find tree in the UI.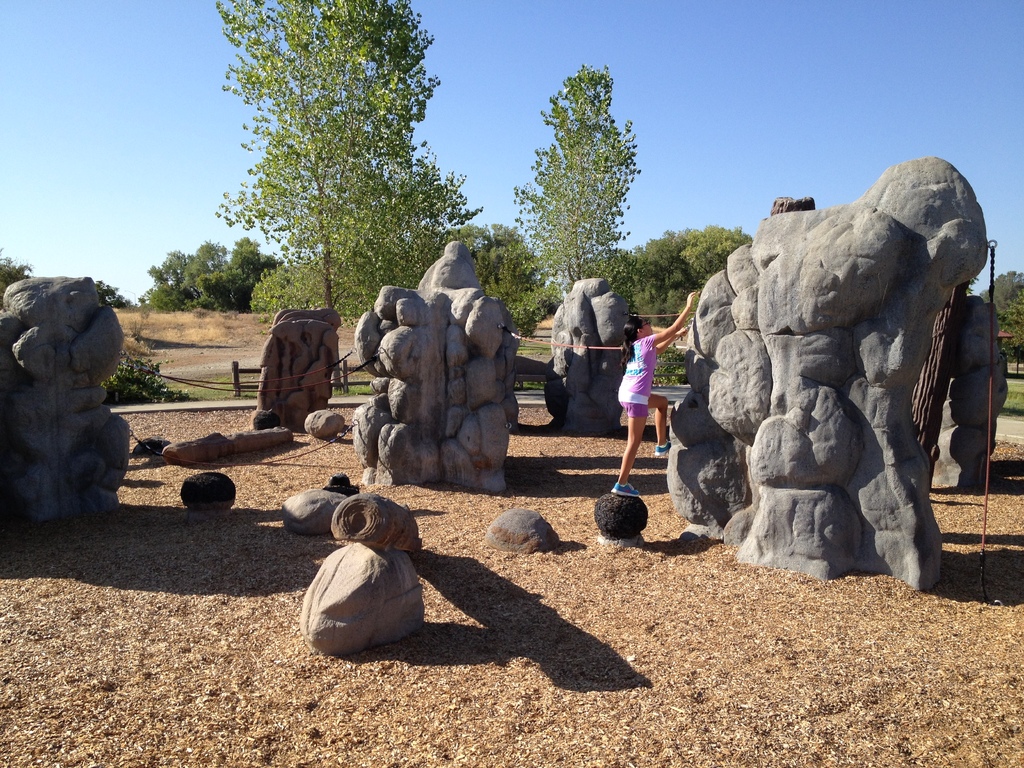
UI element at bbox=[445, 221, 567, 339].
